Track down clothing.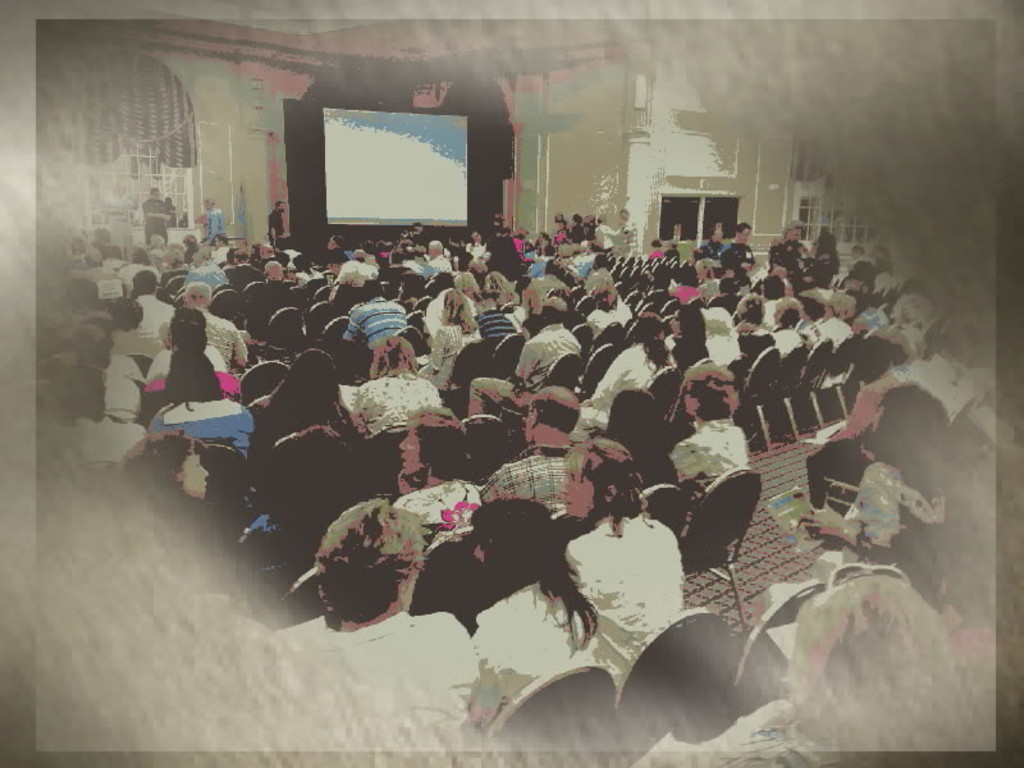
Tracked to crop(110, 288, 177, 358).
